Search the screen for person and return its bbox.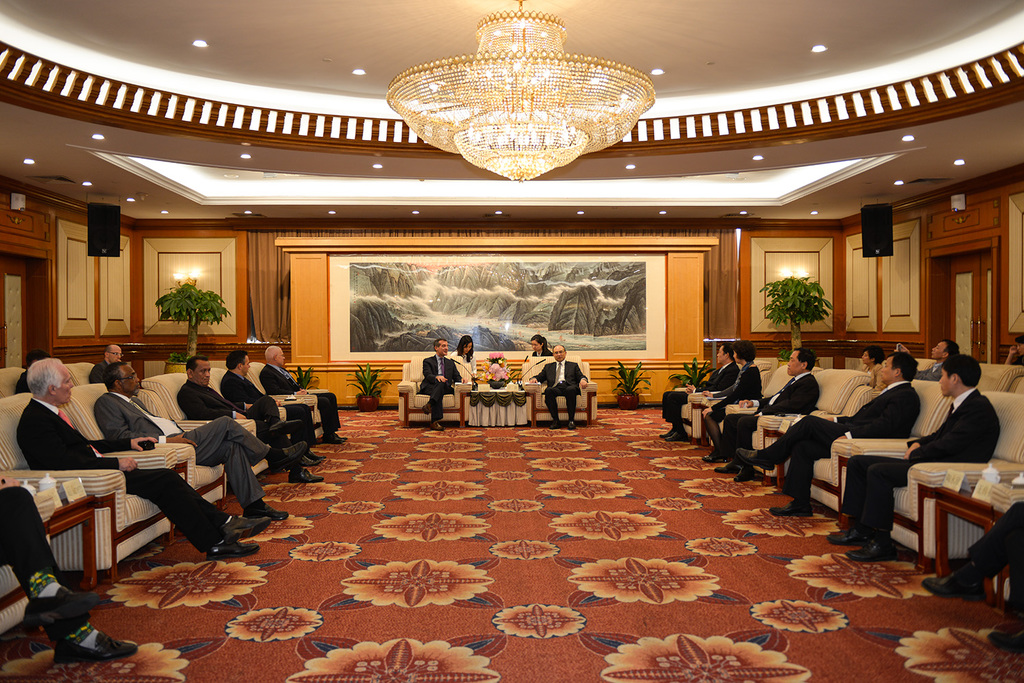
Found: x1=182, y1=356, x2=304, y2=478.
